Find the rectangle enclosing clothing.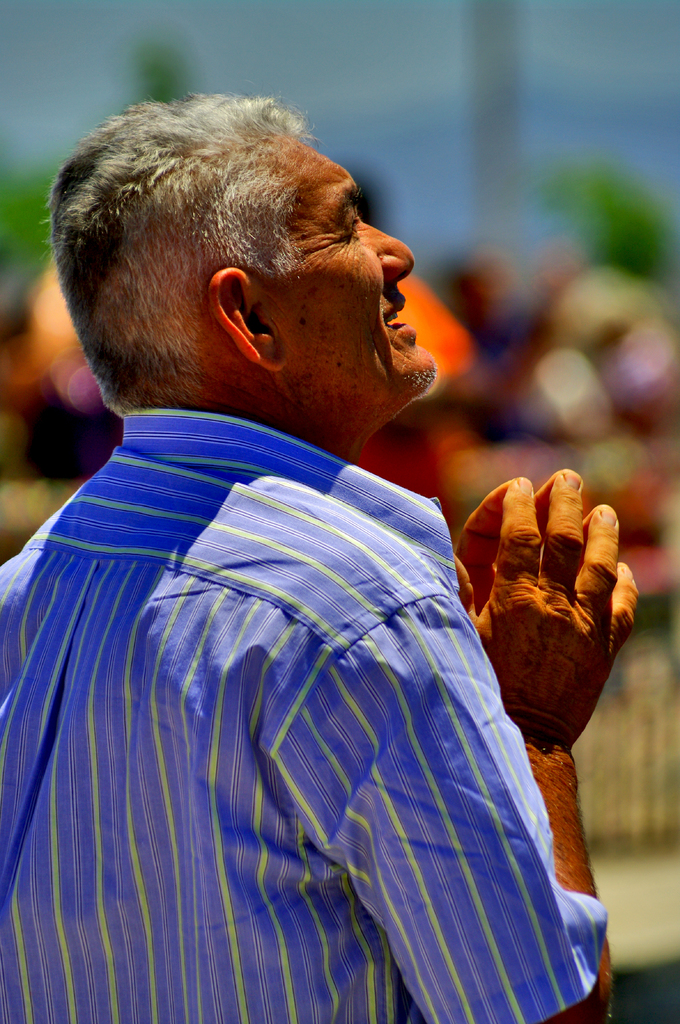
{"x1": 17, "y1": 298, "x2": 576, "y2": 1023}.
